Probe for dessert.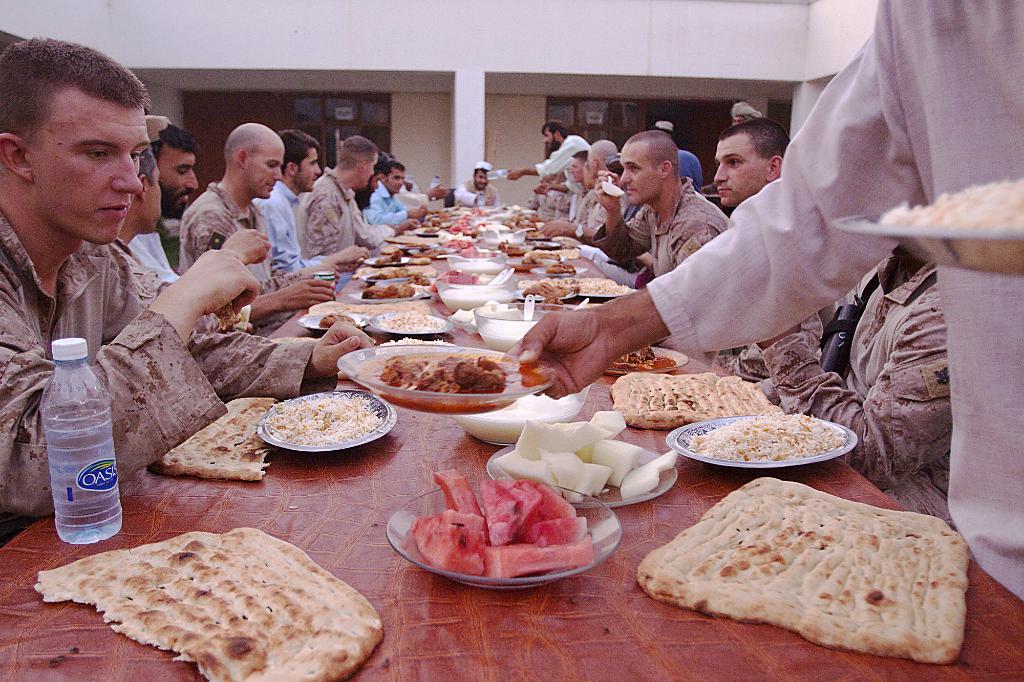
Probe result: 610 372 775 430.
